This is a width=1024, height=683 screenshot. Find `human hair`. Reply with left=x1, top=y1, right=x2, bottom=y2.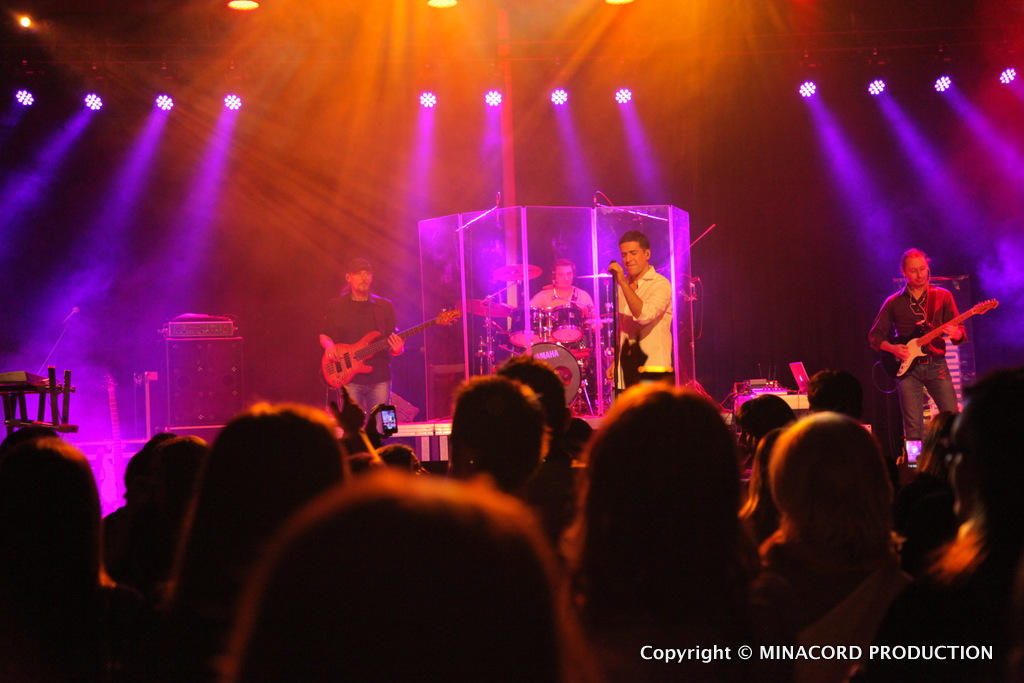
left=736, top=423, right=783, bottom=546.
